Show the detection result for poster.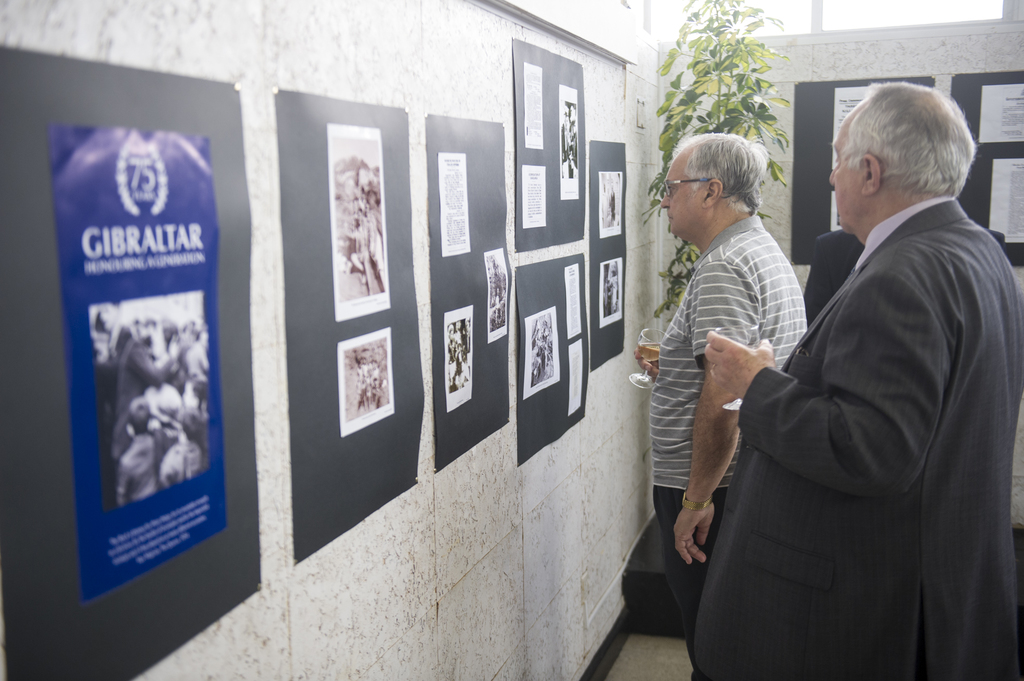
(520, 309, 563, 401).
